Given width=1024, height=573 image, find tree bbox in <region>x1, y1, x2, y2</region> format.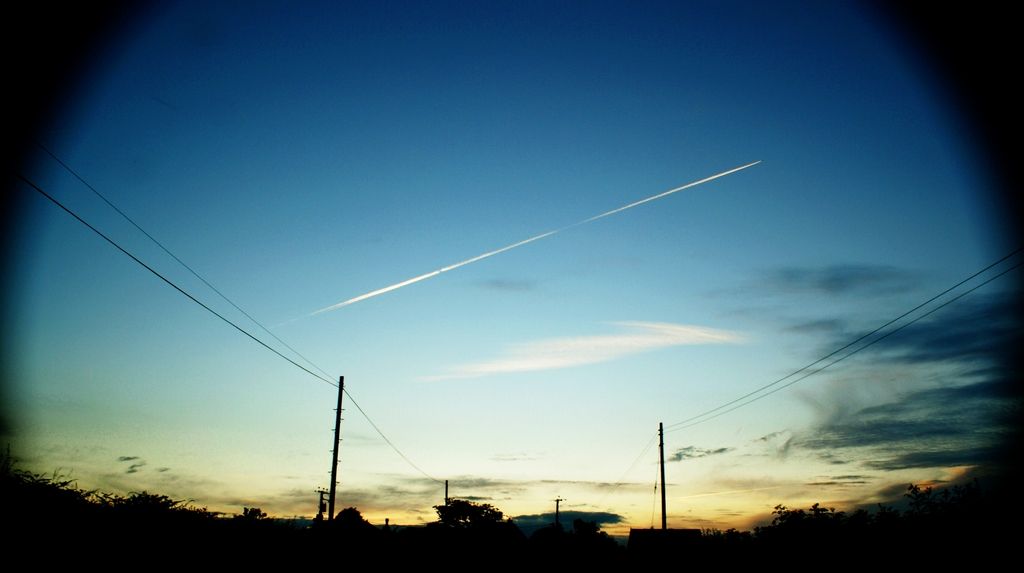
<region>908, 483, 918, 499</region>.
